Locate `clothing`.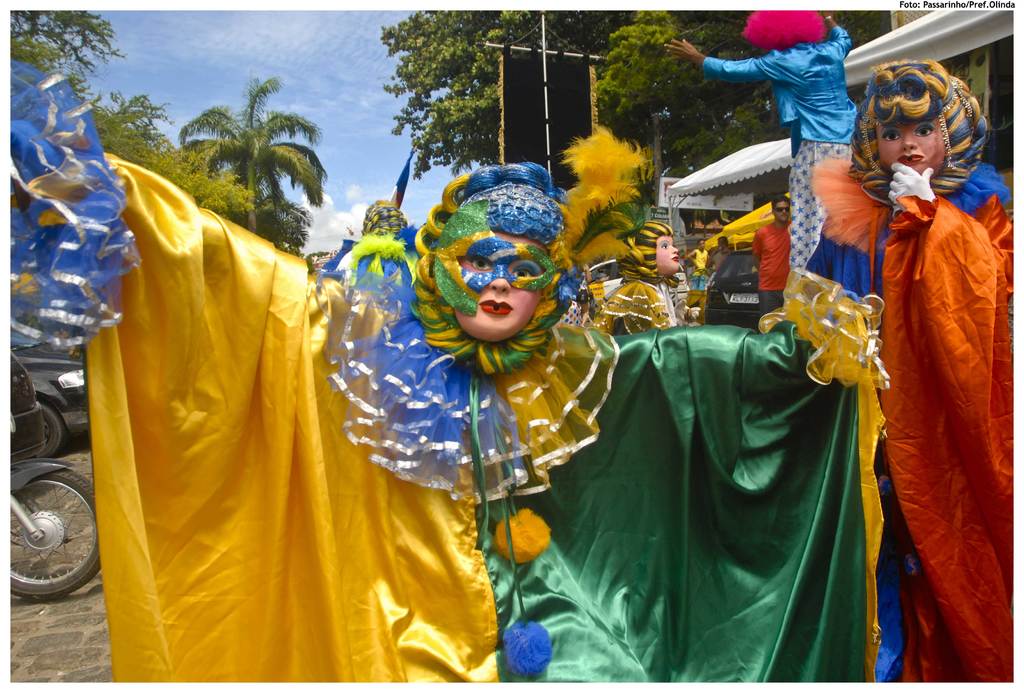
Bounding box: bbox=[747, 215, 812, 316].
